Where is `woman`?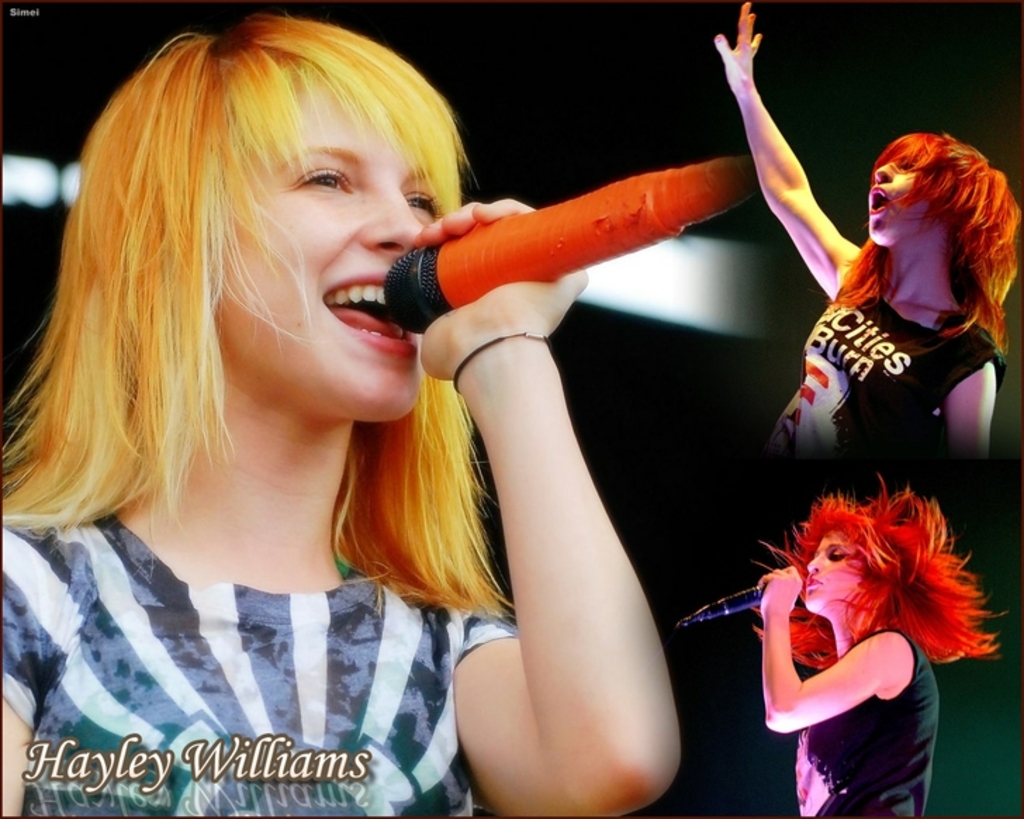
crop(747, 469, 1014, 818).
